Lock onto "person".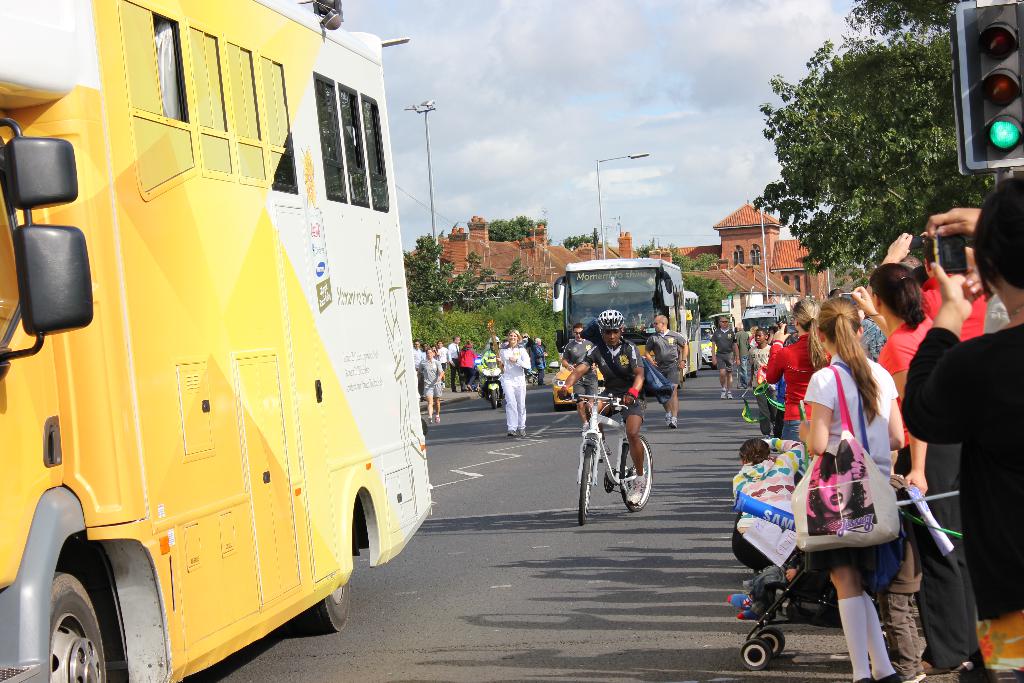
Locked: [x1=418, y1=347, x2=440, y2=425].
